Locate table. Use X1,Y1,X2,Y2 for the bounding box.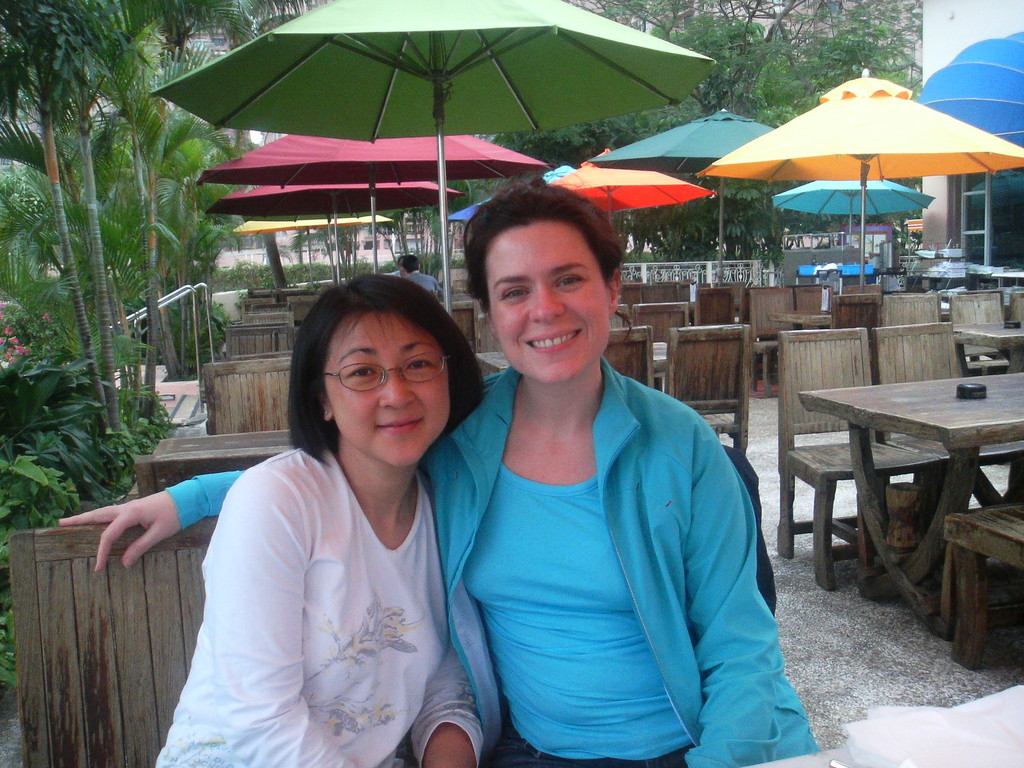
139,430,298,497.
